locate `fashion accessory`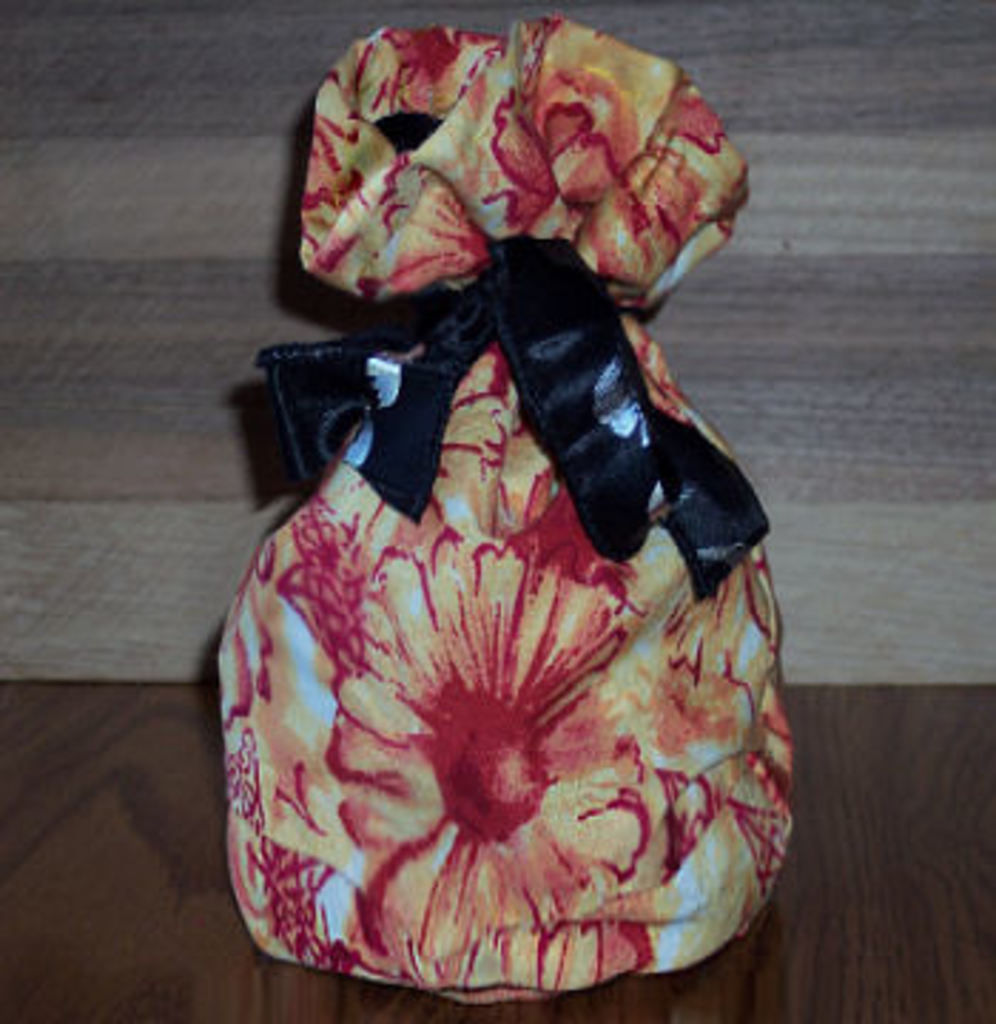
259,230,771,597
